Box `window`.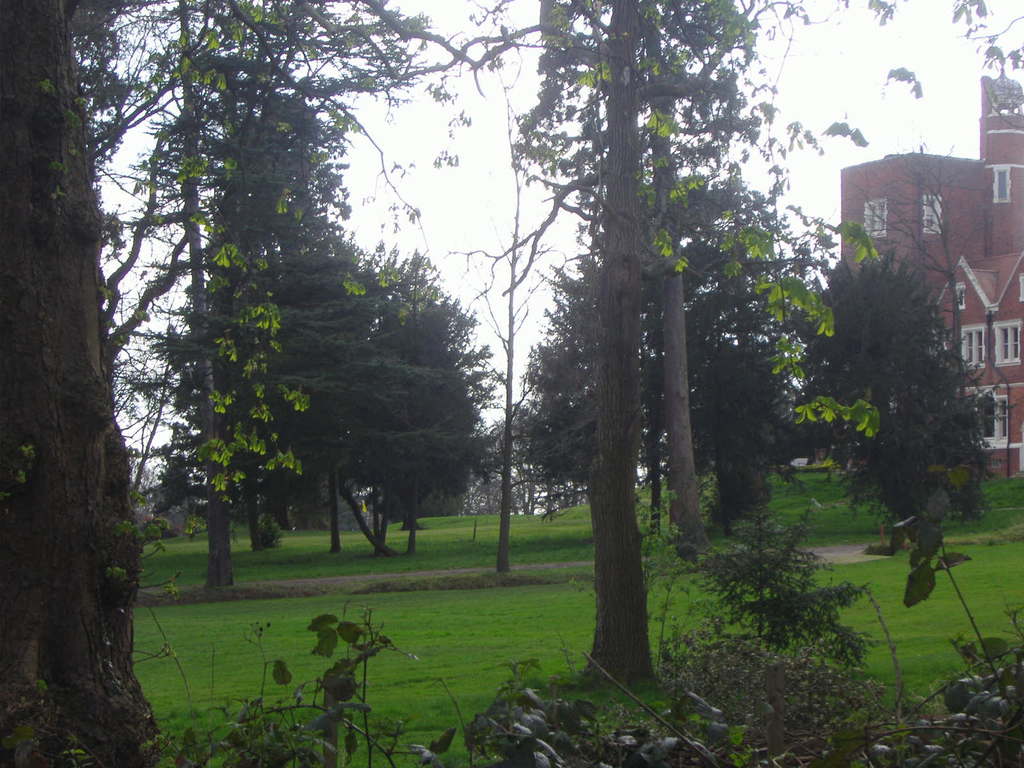
bbox=(994, 162, 1009, 200).
